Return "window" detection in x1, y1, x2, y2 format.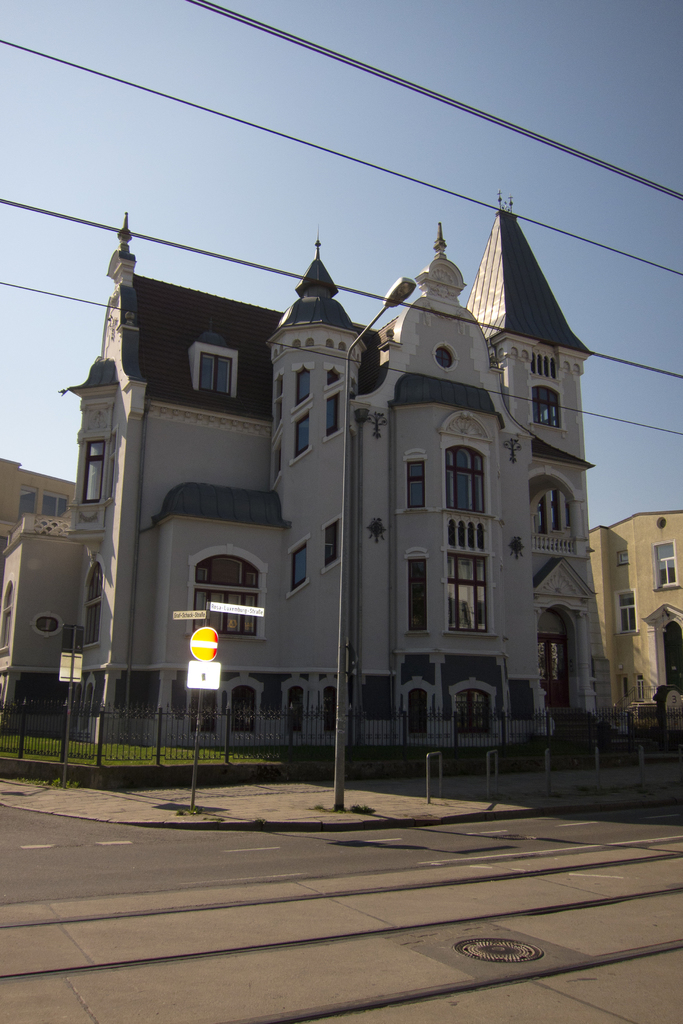
179, 541, 259, 632.
